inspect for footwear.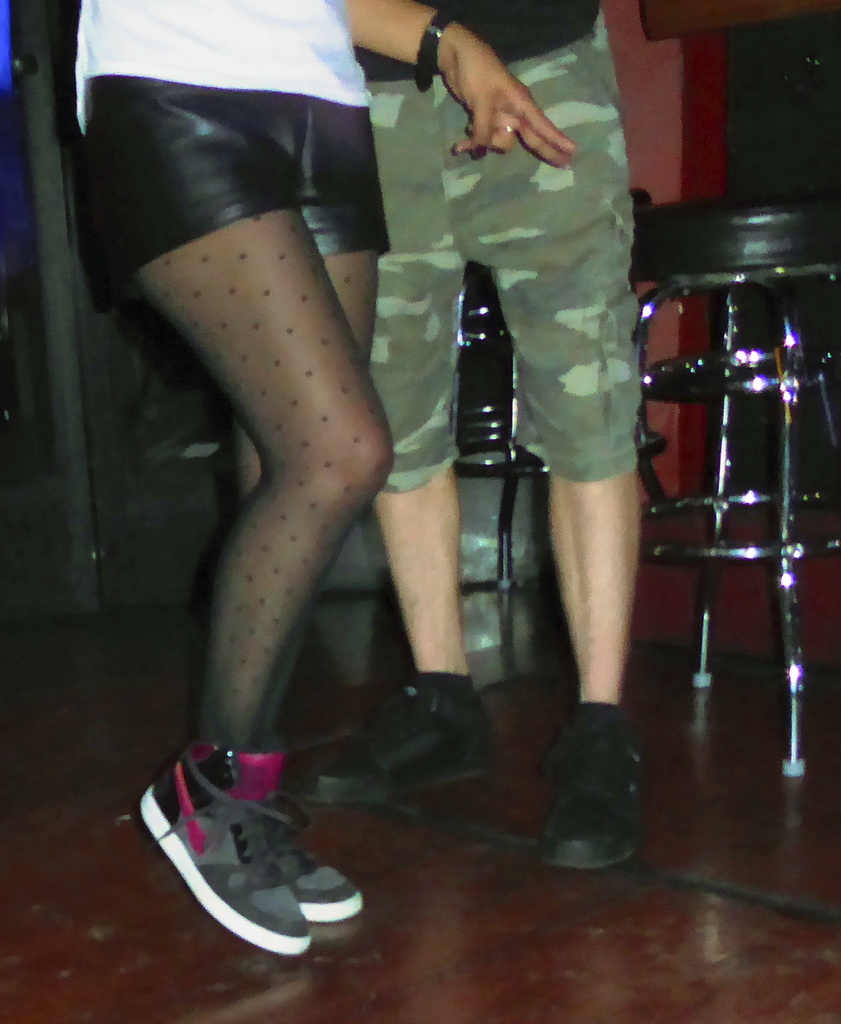
Inspection: 536:709:652:875.
